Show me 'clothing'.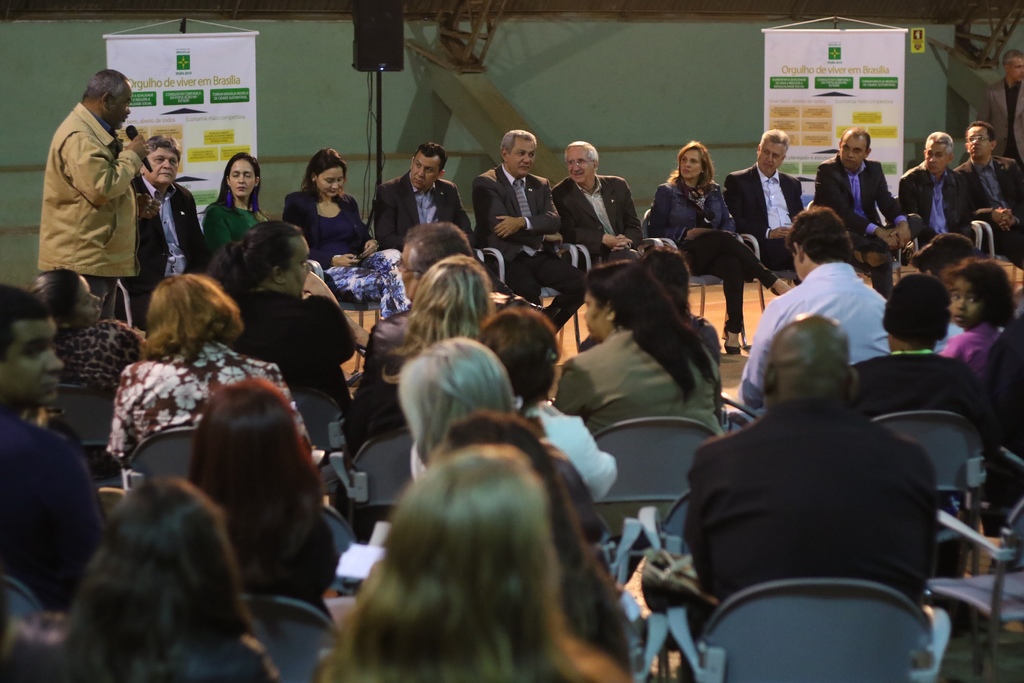
'clothing' is here: region(650, 177, 778, 333).
